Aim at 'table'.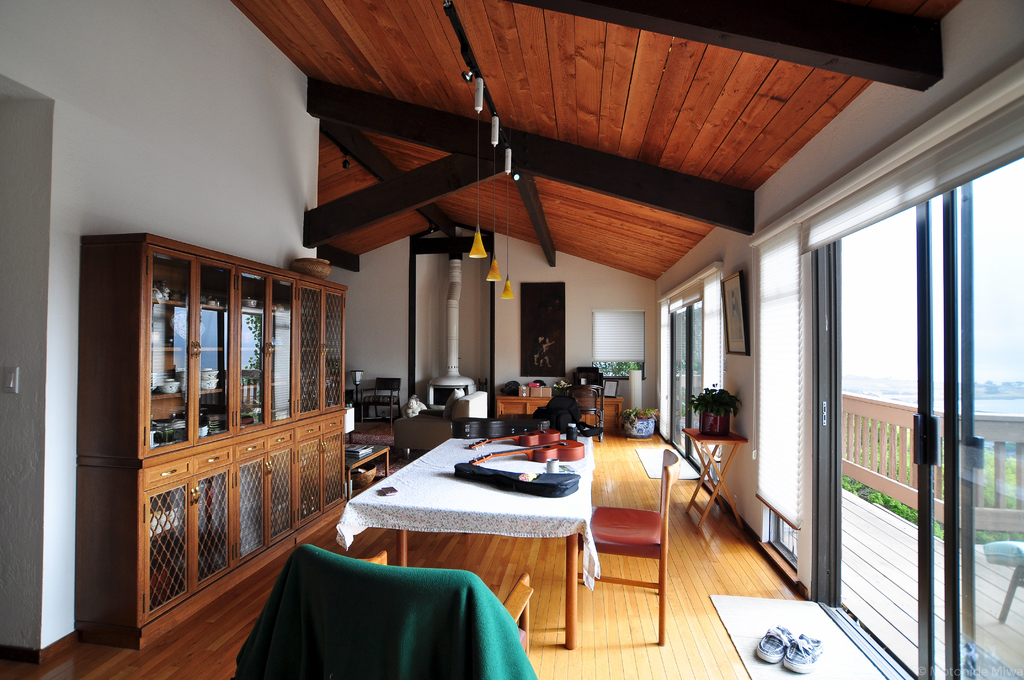
Aimed at select_region(246, 432, 619, 651).
